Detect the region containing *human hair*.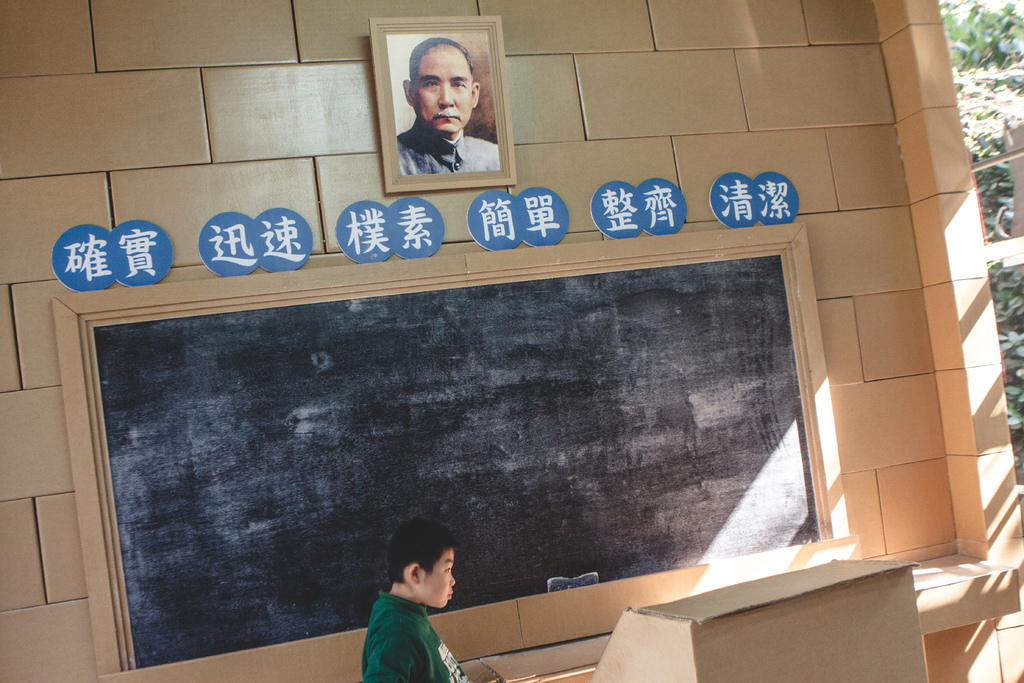
(388,522,452,584).
